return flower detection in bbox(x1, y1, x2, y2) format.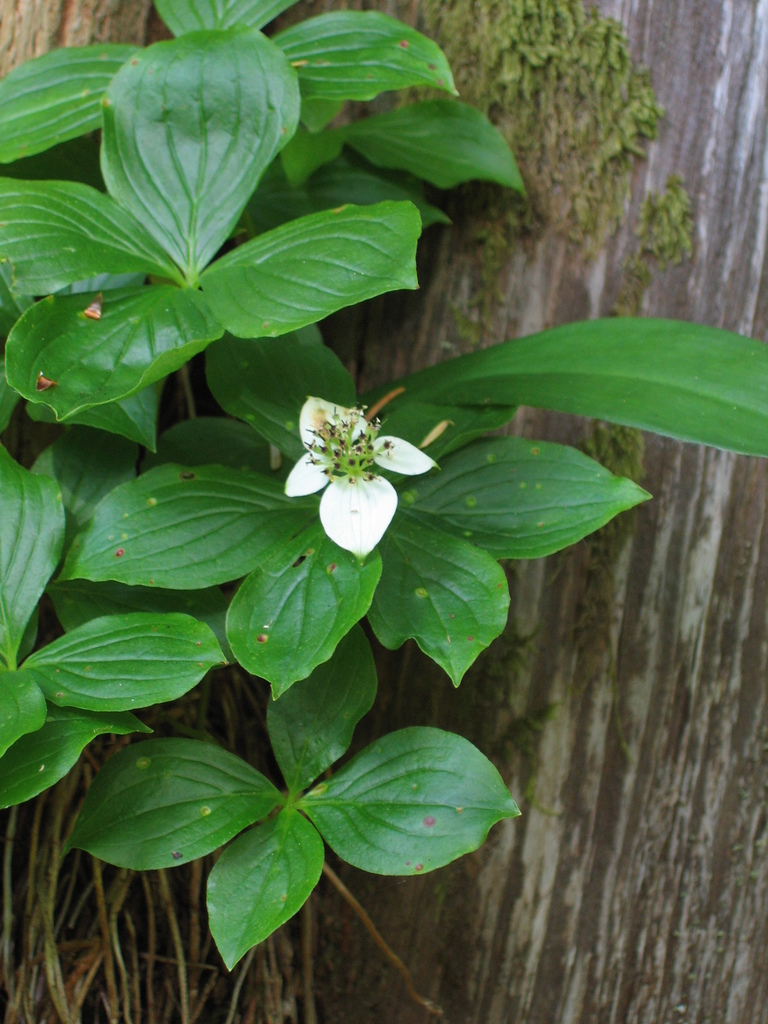
bbox(268, 390, 461, 568).
